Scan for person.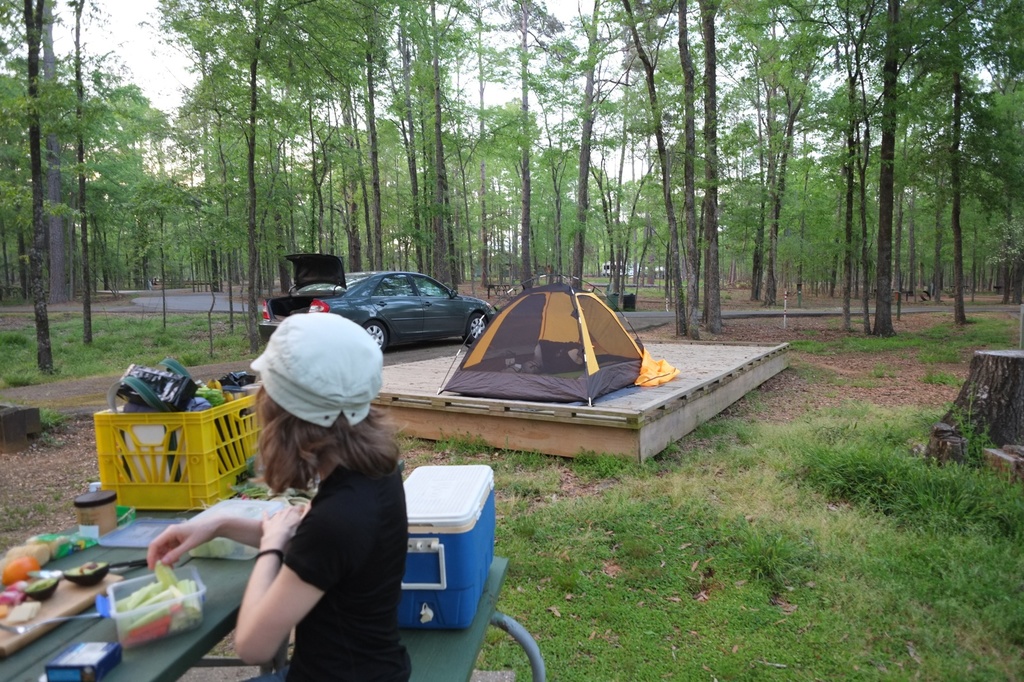
Scan result: left=143, top=385, right=415, bottom=681.
